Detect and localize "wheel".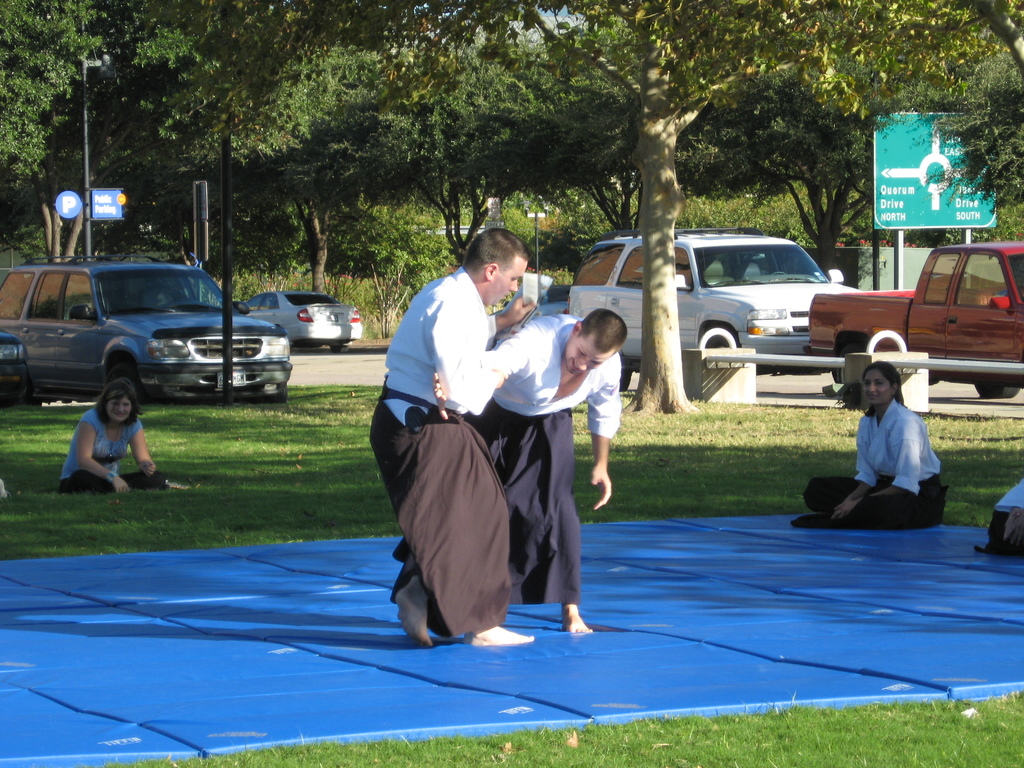
Localized at locate(257, 381, 288, 401).
